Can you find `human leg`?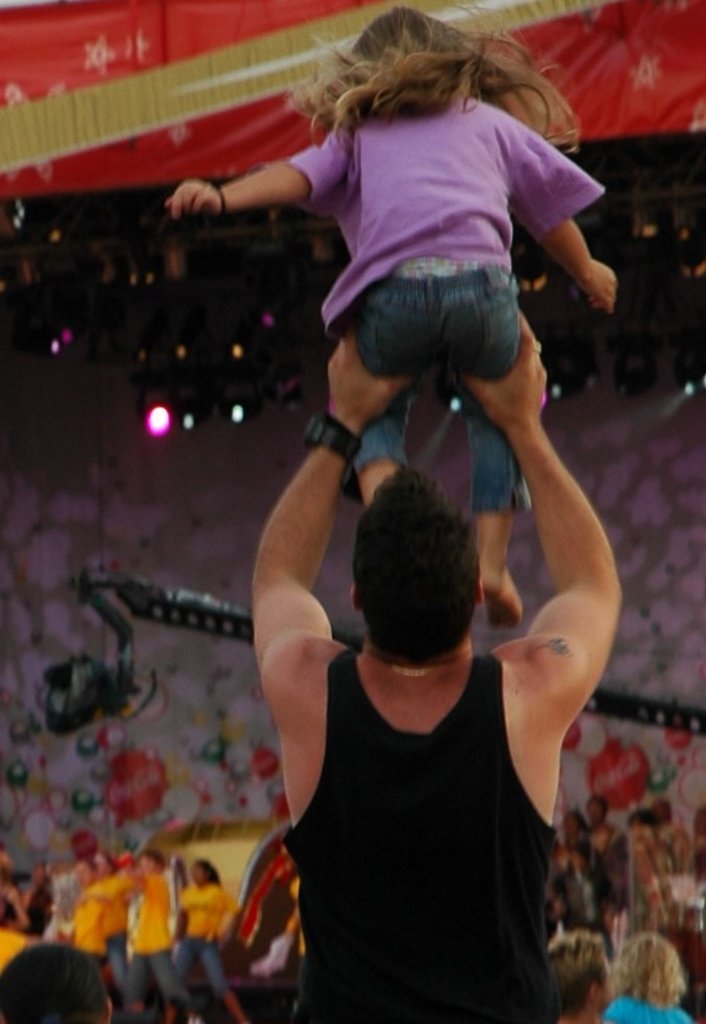
Yes, bounding box: region(324, 320, 410, 607).
